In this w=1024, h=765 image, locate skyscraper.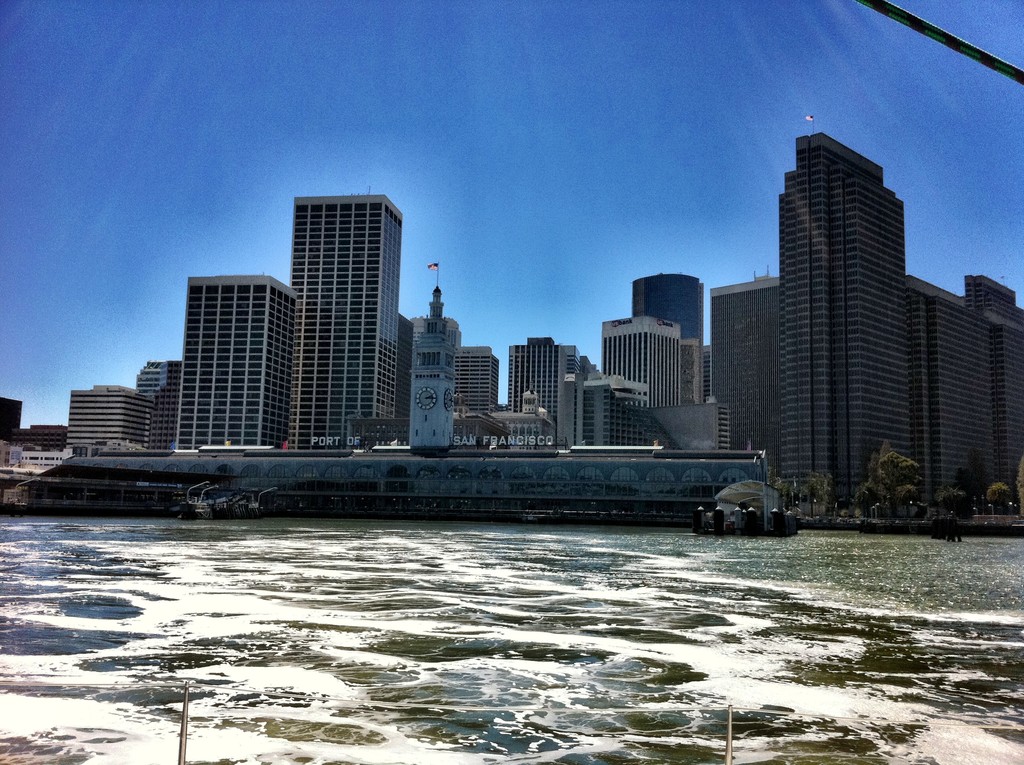
Bounding box: [172, 272, 291, 446].
